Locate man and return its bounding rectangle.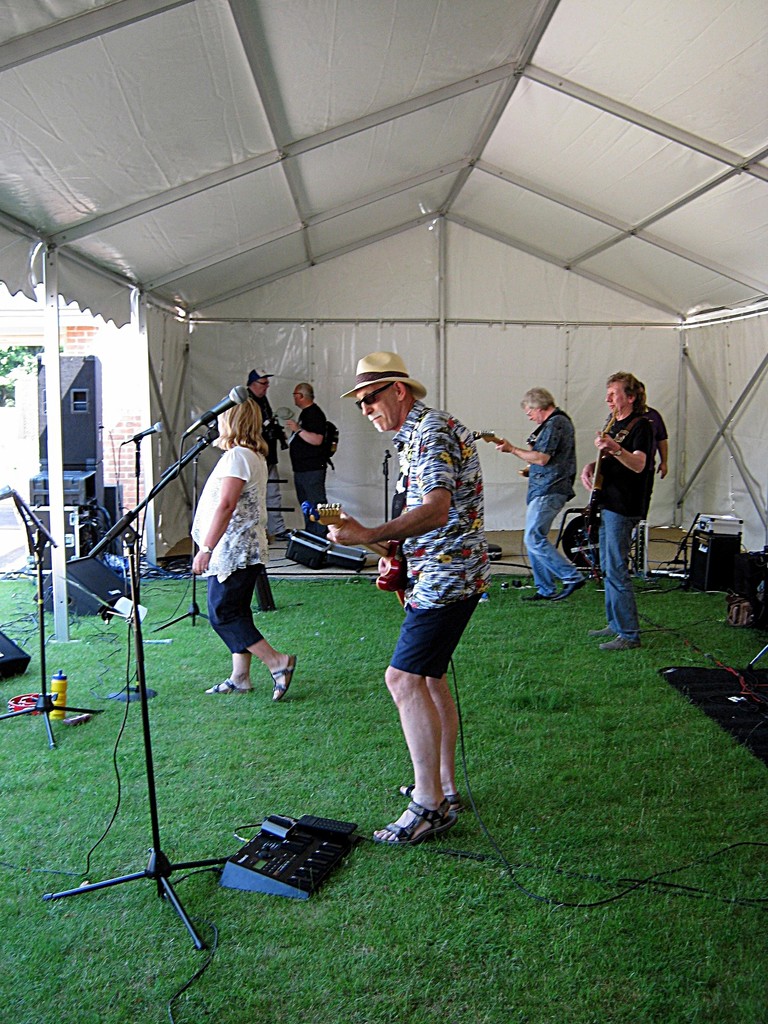
628 383 676 483.
